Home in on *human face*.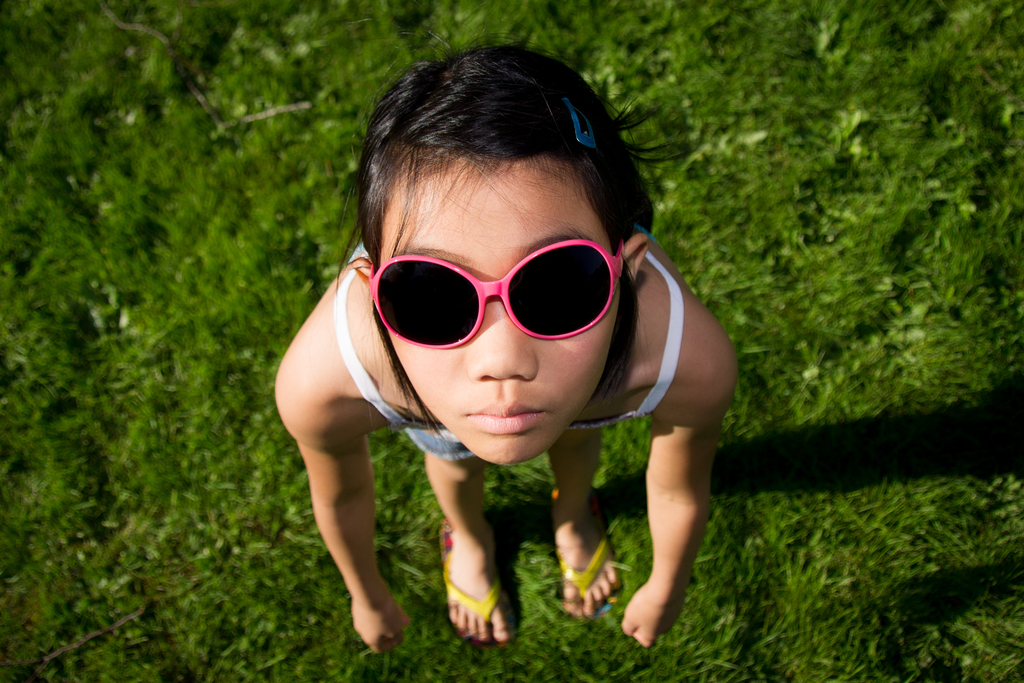
Homed in at box=[381, 161, 624, 466].
